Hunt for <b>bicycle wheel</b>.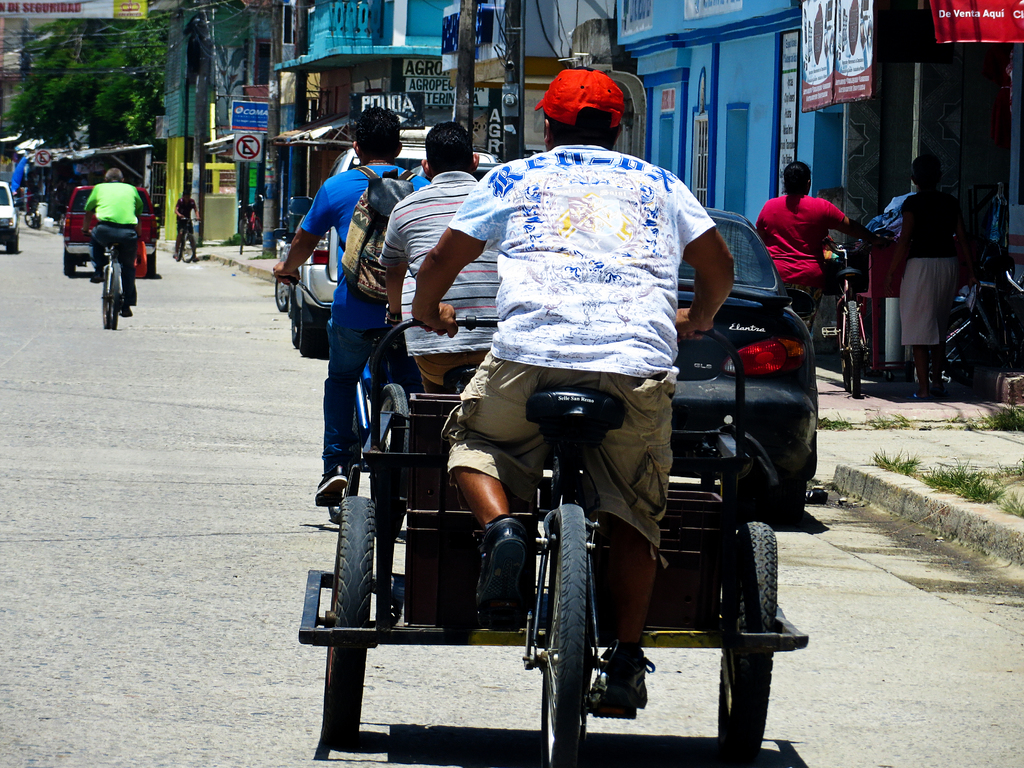
Hunted down at (x1=847, y1=303, x2=864, y2=400).
